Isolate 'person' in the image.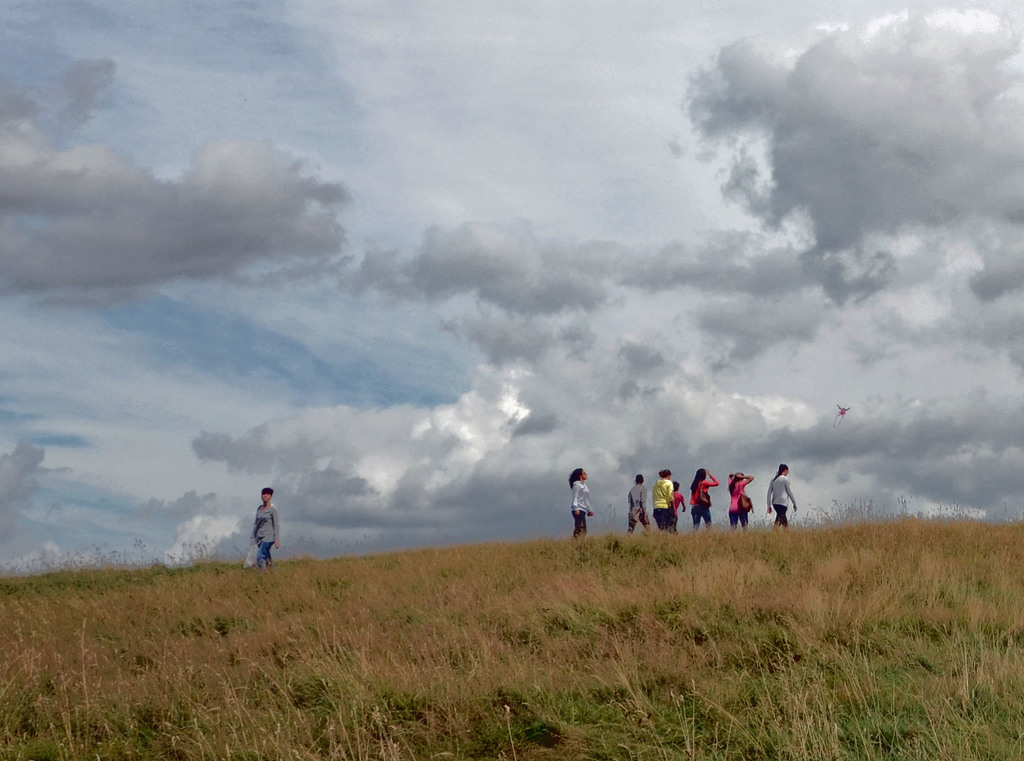
Isolated region: l=566, t=464, r=595, b=543.
